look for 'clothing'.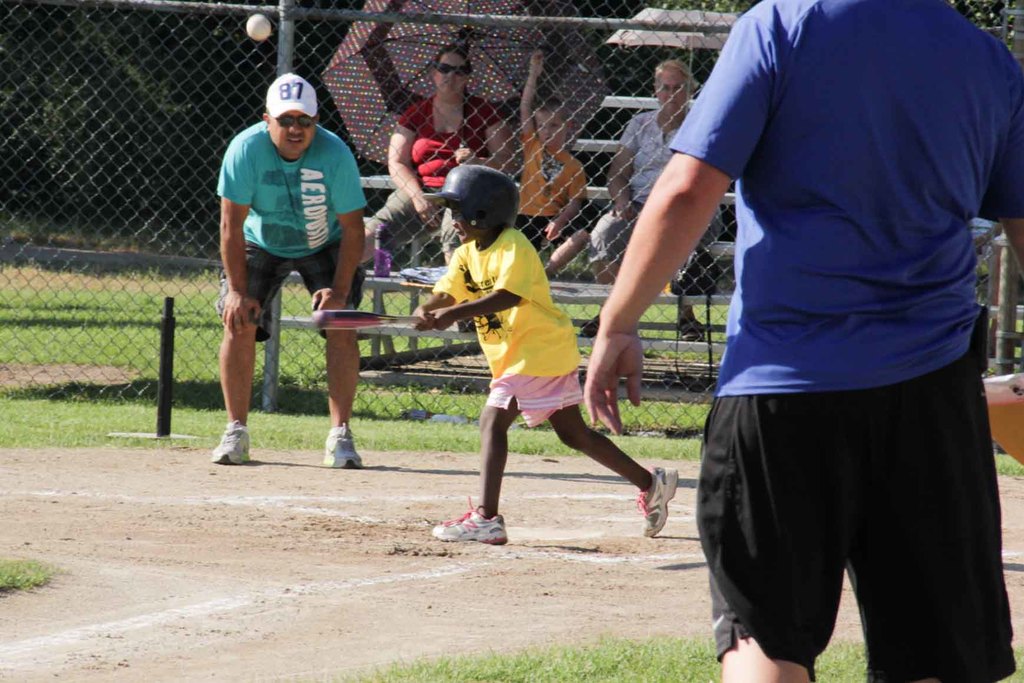
Found: locate(633, 101, 714, 248).
